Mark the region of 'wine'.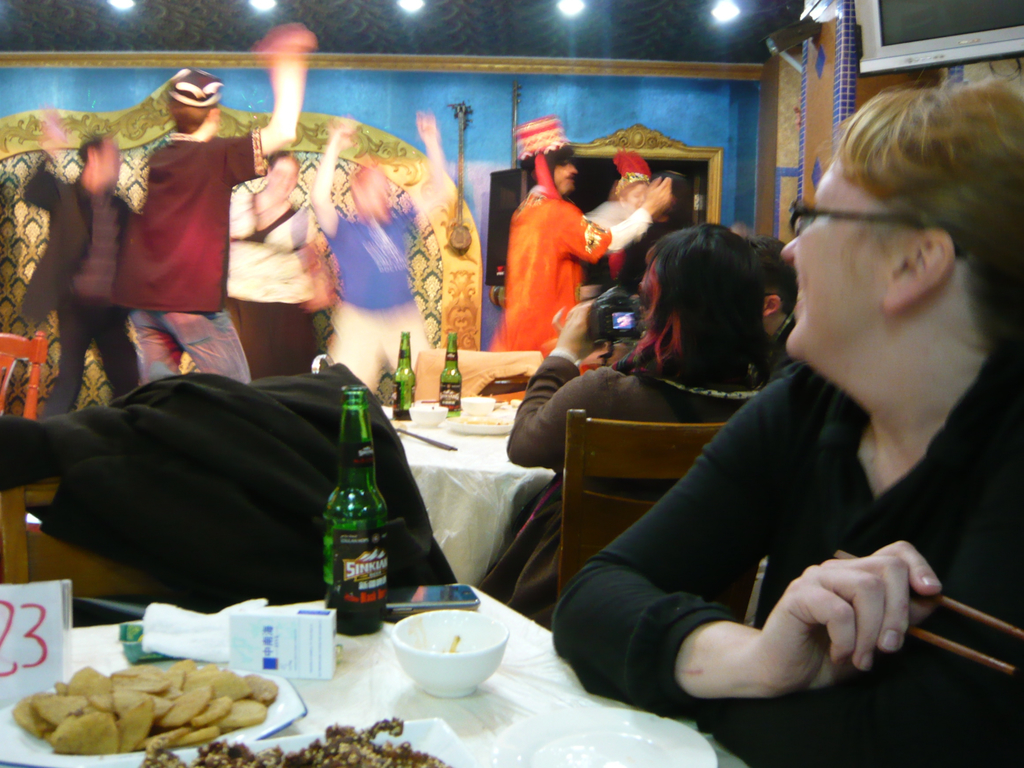
Region: 436:325:461:415.
